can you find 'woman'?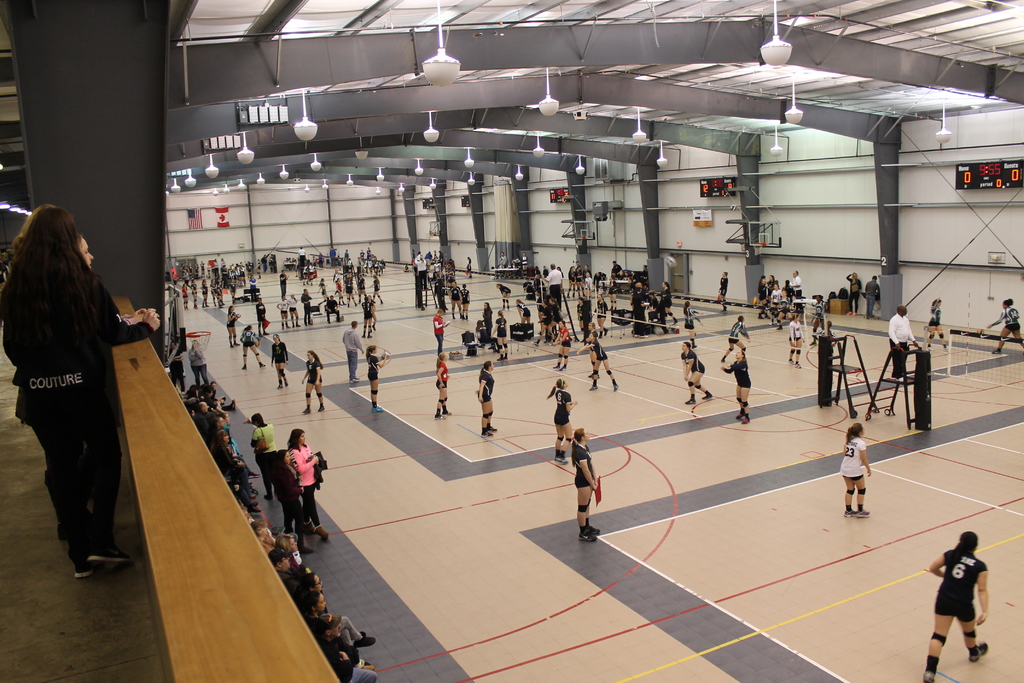
Yes, bounding box: x1=573, y1=425, x2=601, y2=541.
